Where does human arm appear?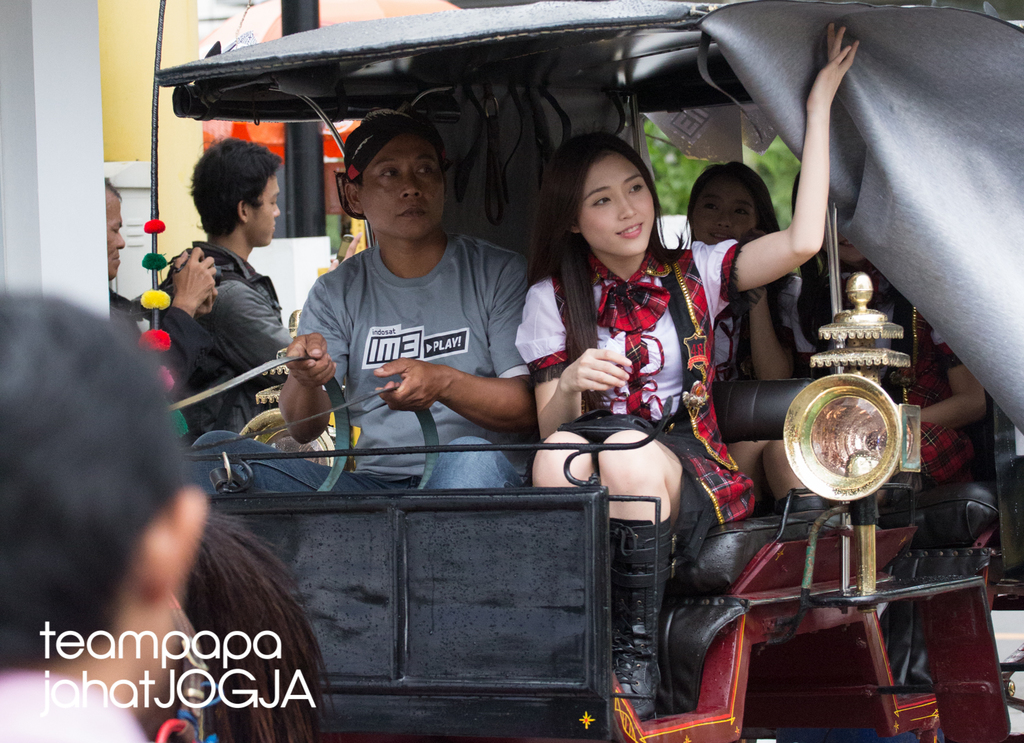
Appears at [x1=910, y1=329, x2=981, y2=433].
